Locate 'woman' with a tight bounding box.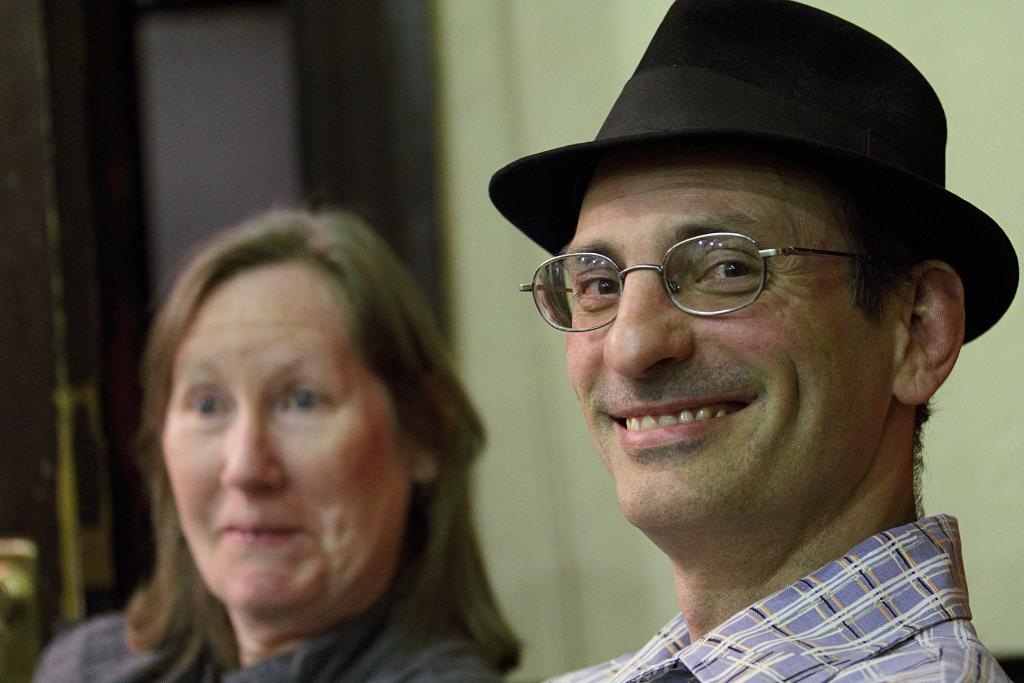
locate(60, 185, 556, 671).
